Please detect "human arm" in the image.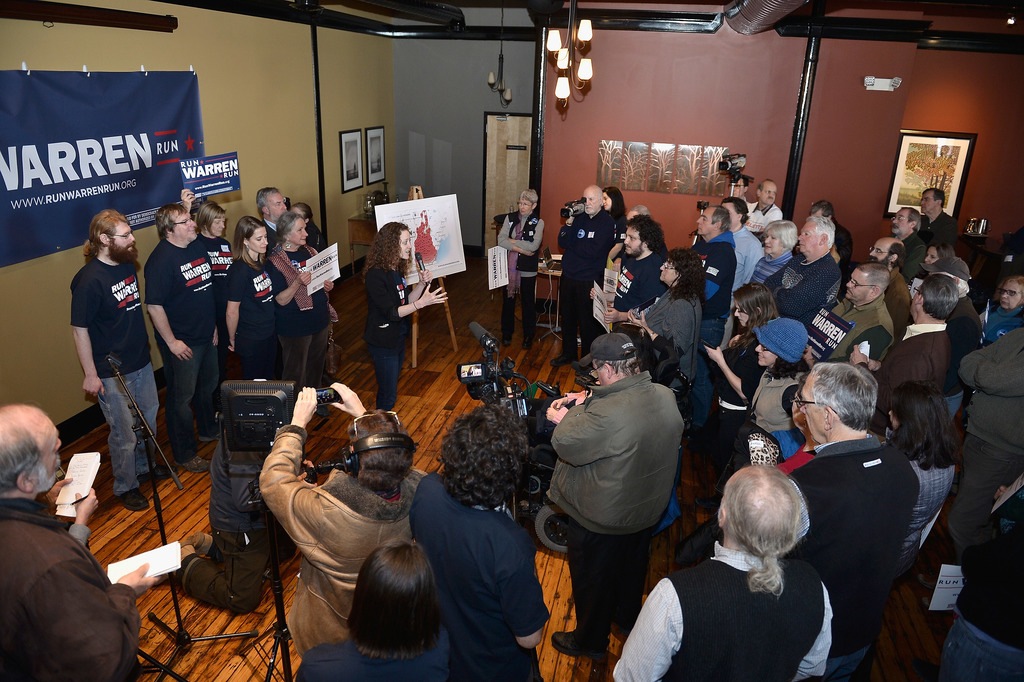
Rect(969, 350, 1023, 402).
